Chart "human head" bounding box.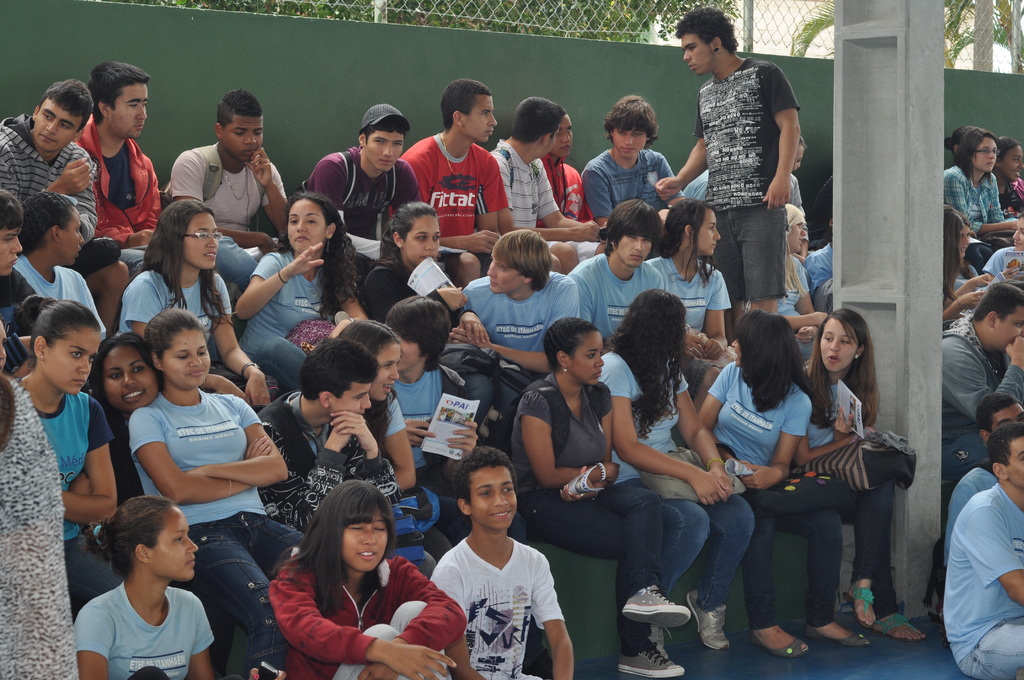
Charted: locate(730, 314, 794, 369).
